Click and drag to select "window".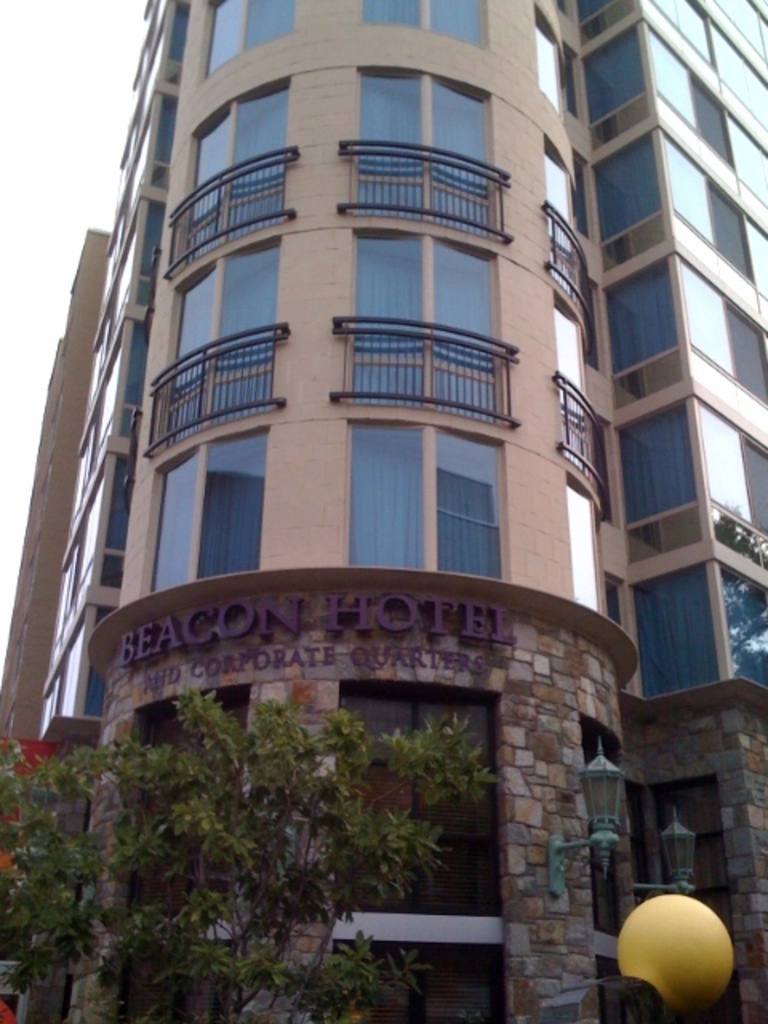
Selection: (714,562,766,686).
